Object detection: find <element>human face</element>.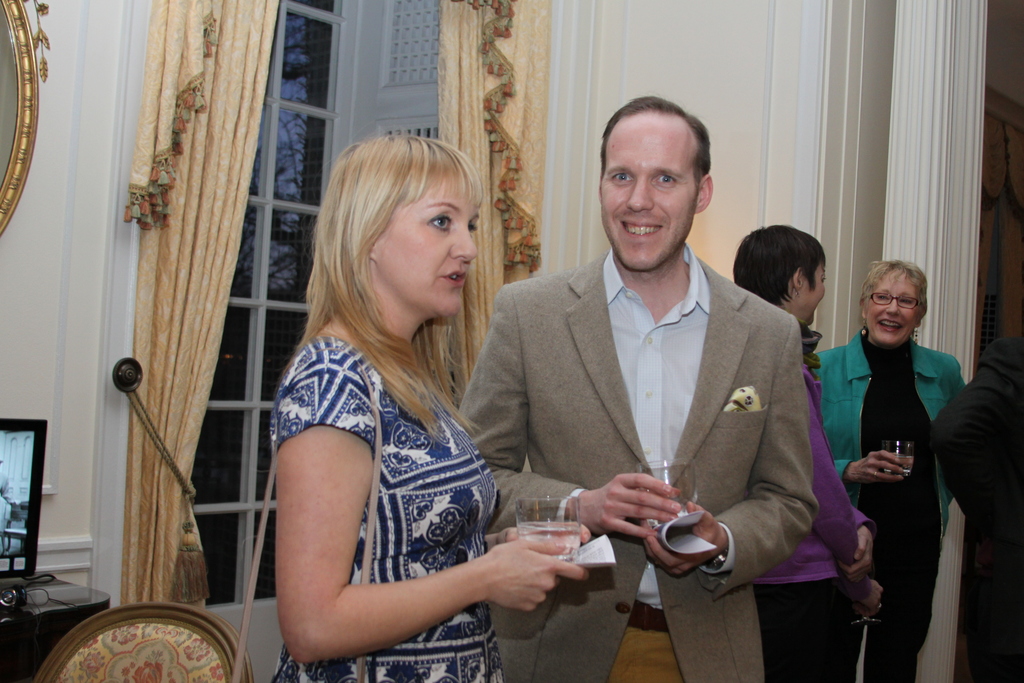
detection(383, 158, 480, 315).
